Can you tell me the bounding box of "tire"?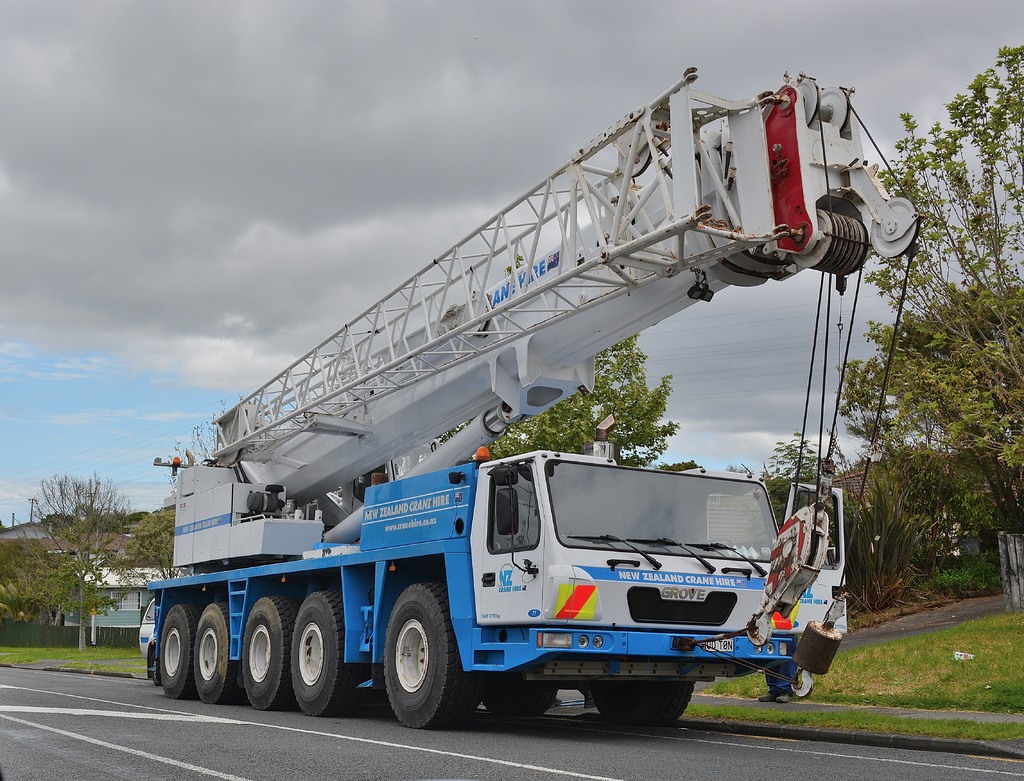
x1=159, y1=597, x2=200, y2=702.
